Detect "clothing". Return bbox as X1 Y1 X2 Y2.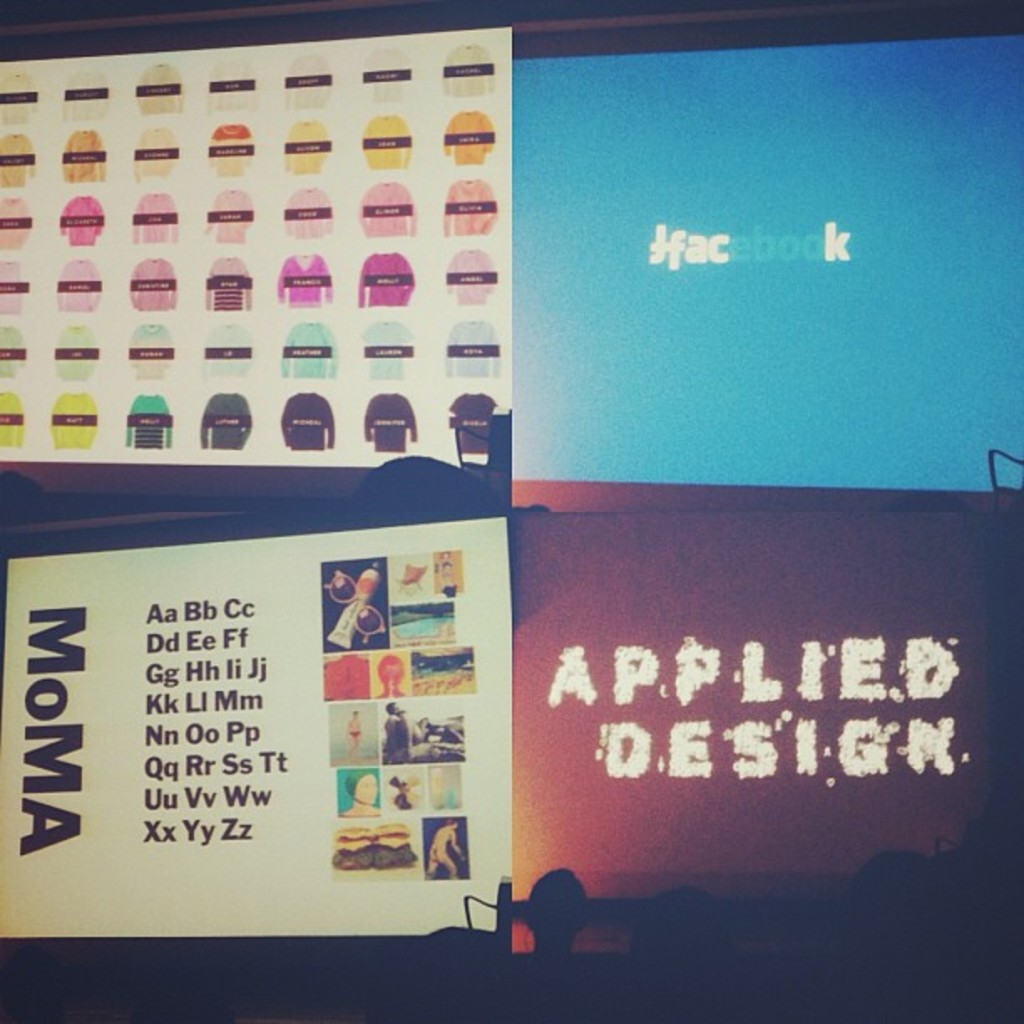
447 321 497 370.
